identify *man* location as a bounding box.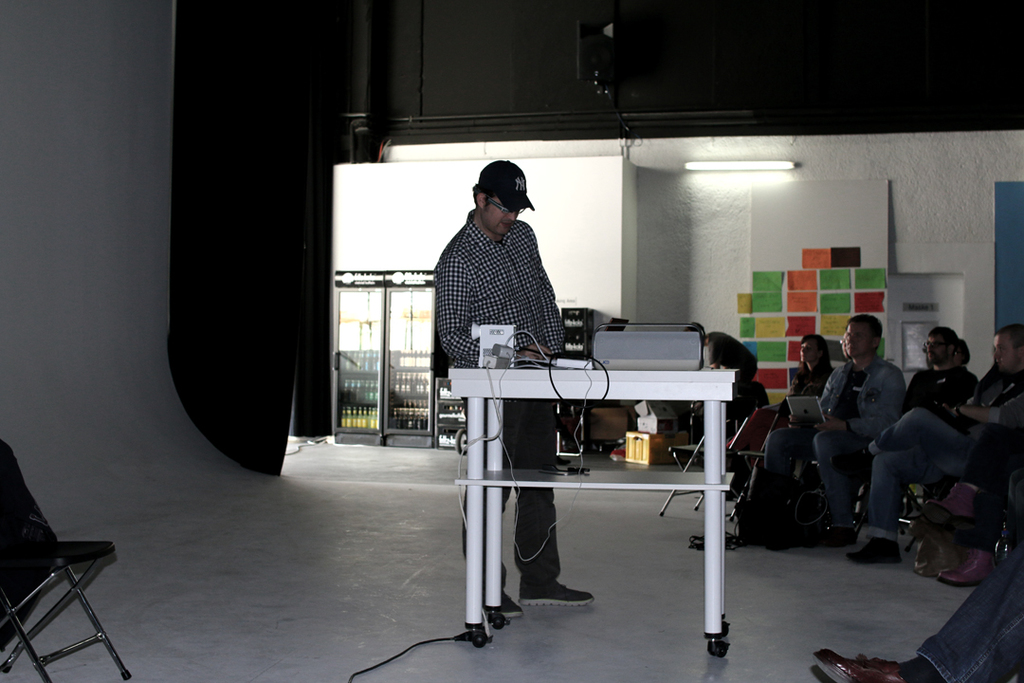
region(814, 564, 1023, 682).
